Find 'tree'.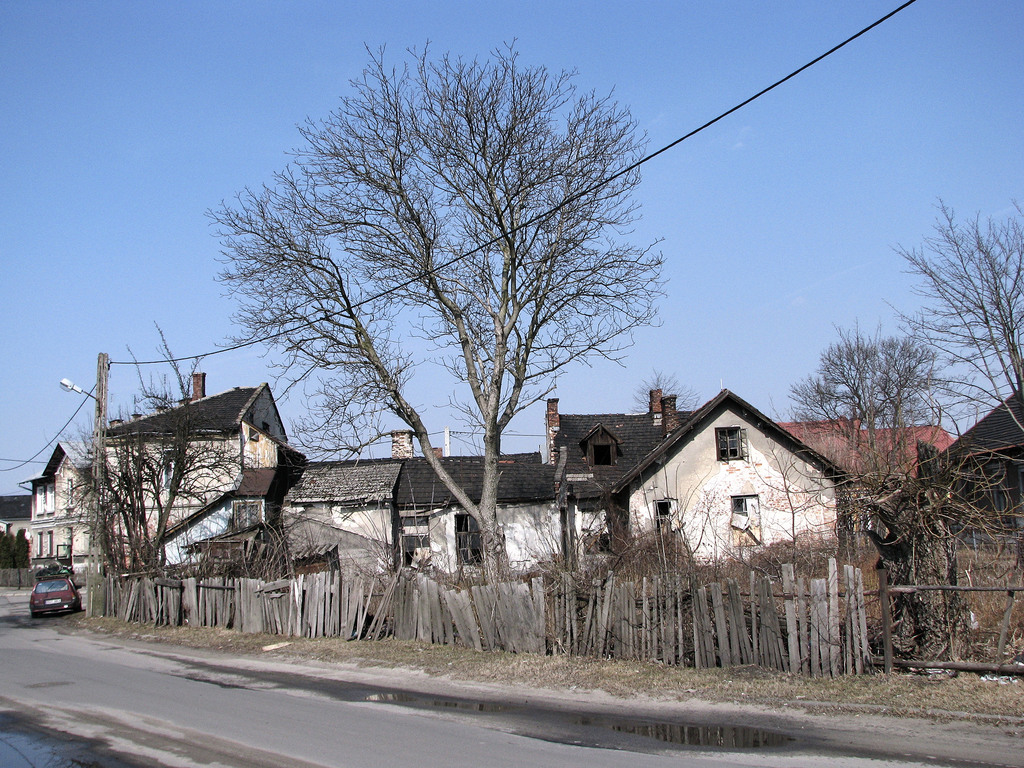
[left=803, top=329, right=950, bottom=492].
